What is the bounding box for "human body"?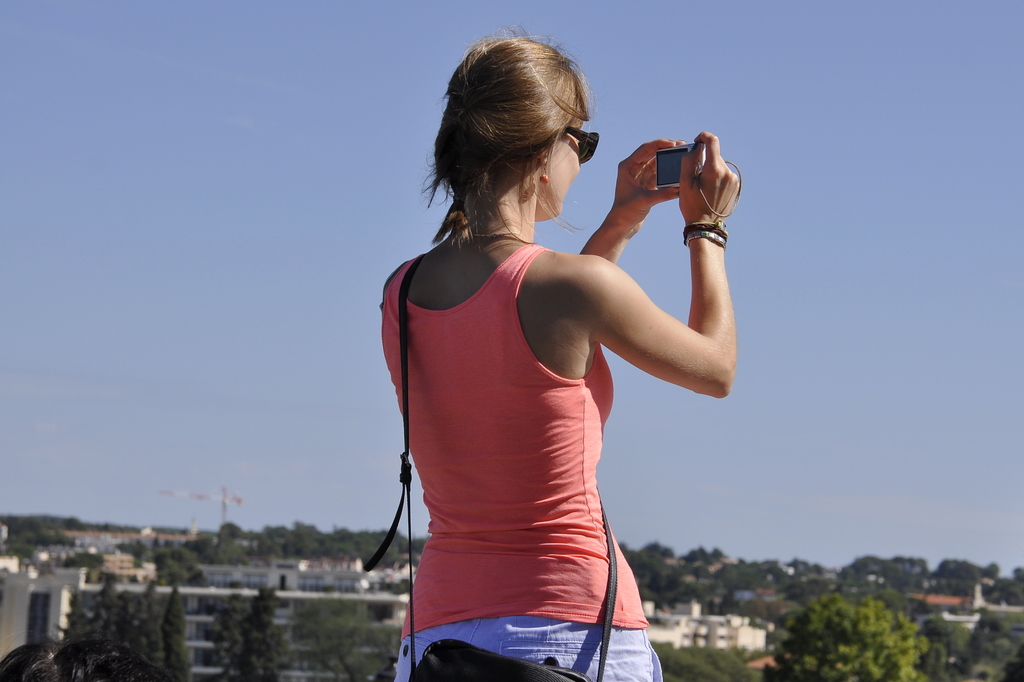
crop(378, 30, 671, 679).
